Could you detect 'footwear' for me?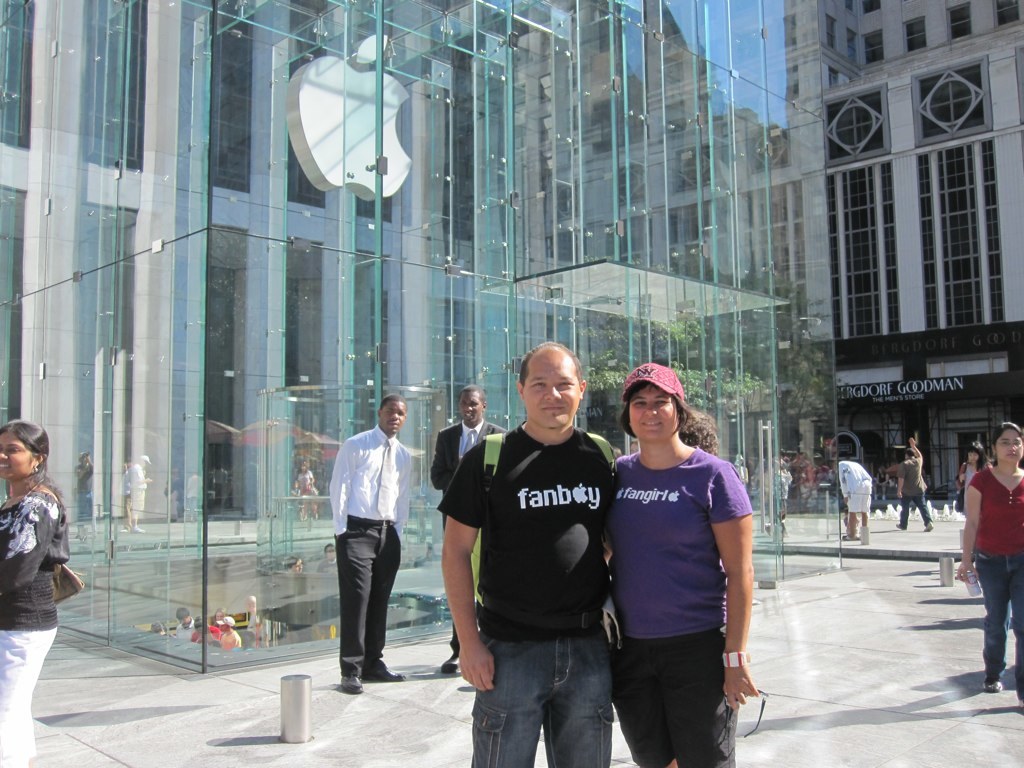
Detection result: (894,521,908,532).
